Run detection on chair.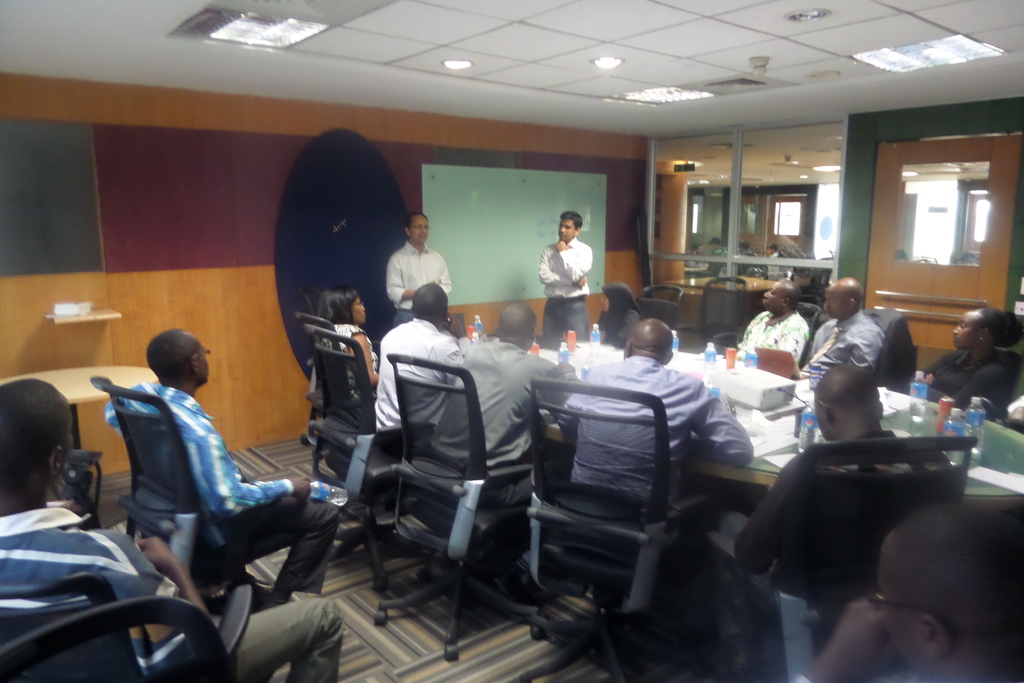
Result: rect(309, 325, 438, 593).
